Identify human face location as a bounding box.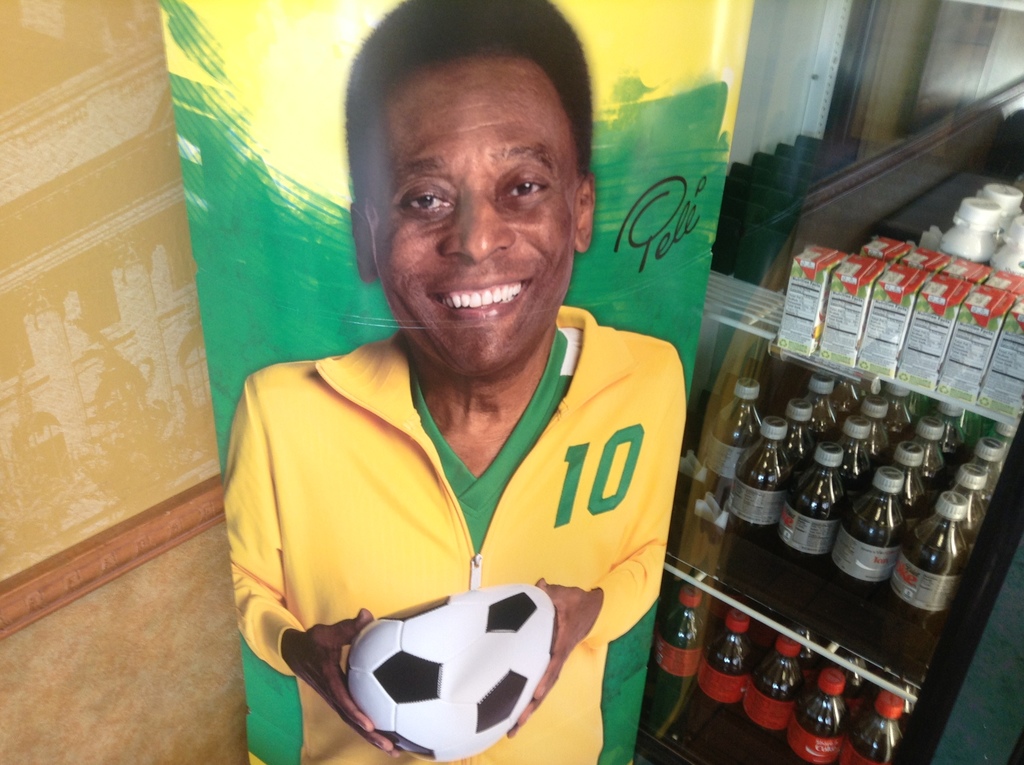
region(371, 54, 579, 378).
